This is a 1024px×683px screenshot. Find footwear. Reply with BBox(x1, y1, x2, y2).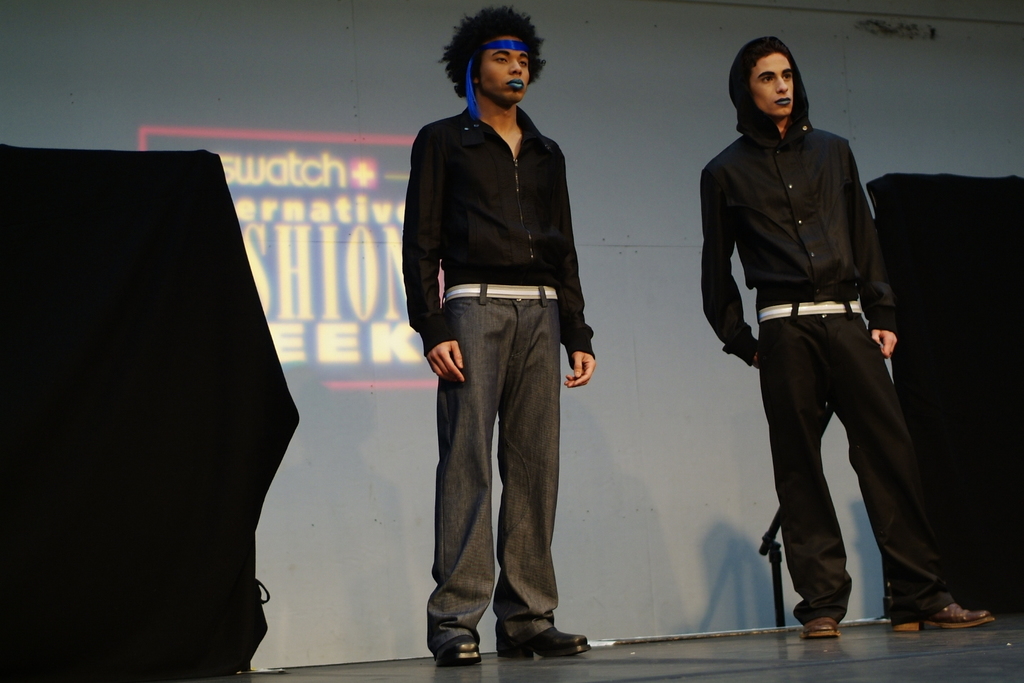
BBox(895, 600, 992, 642).
